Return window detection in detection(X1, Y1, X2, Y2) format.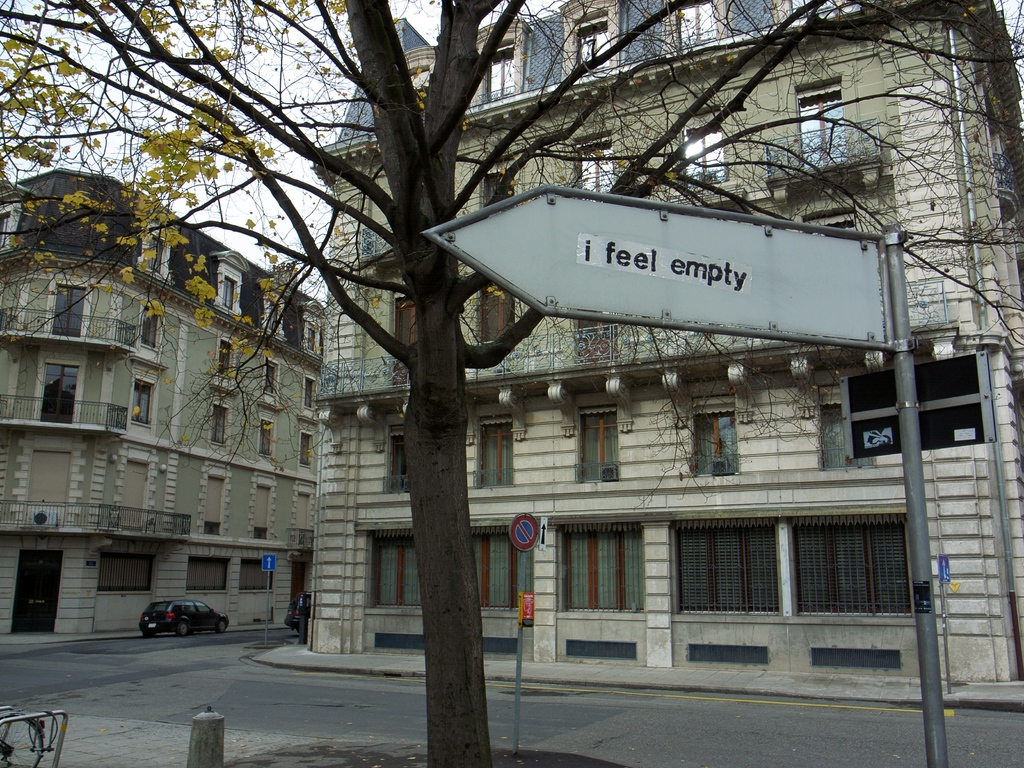
detection(480, 276, 513, 339).
